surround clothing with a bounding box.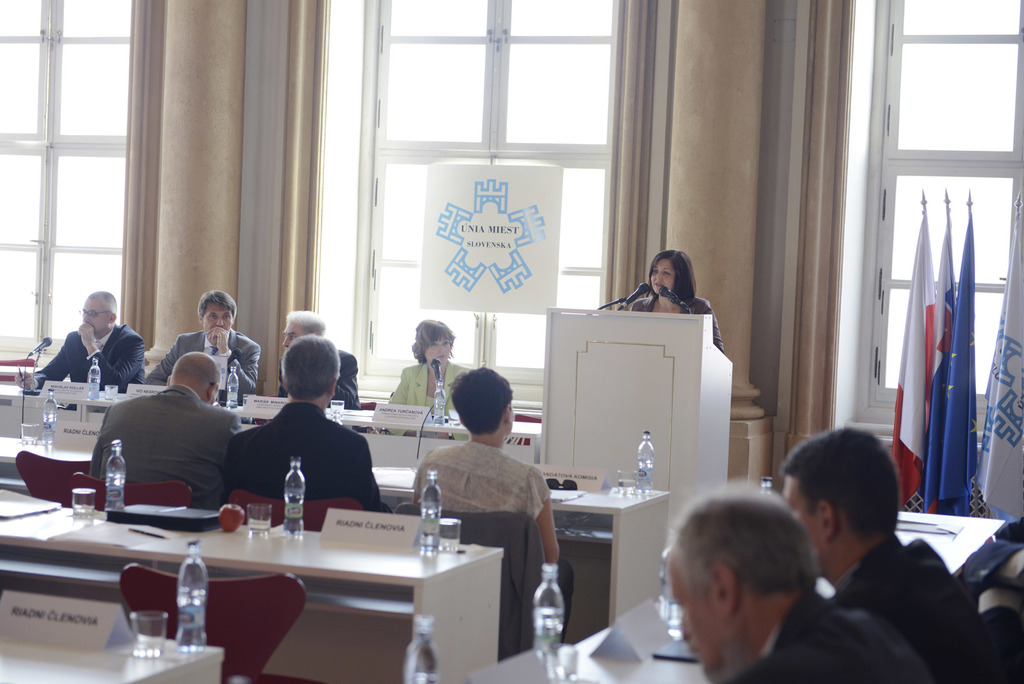
{"left": 276, "top": 341, "right": 362, "bottom": 412}.
